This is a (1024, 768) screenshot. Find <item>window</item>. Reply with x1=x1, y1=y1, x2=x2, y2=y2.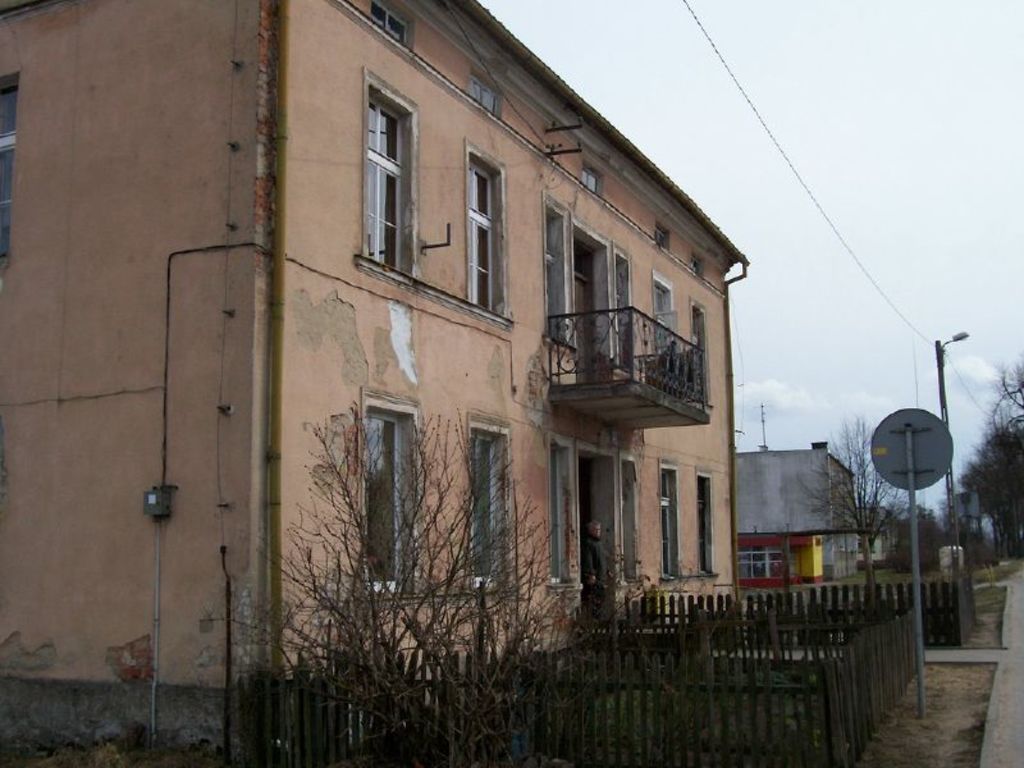
x1=541, y1=192, x2=577, y2=349.
